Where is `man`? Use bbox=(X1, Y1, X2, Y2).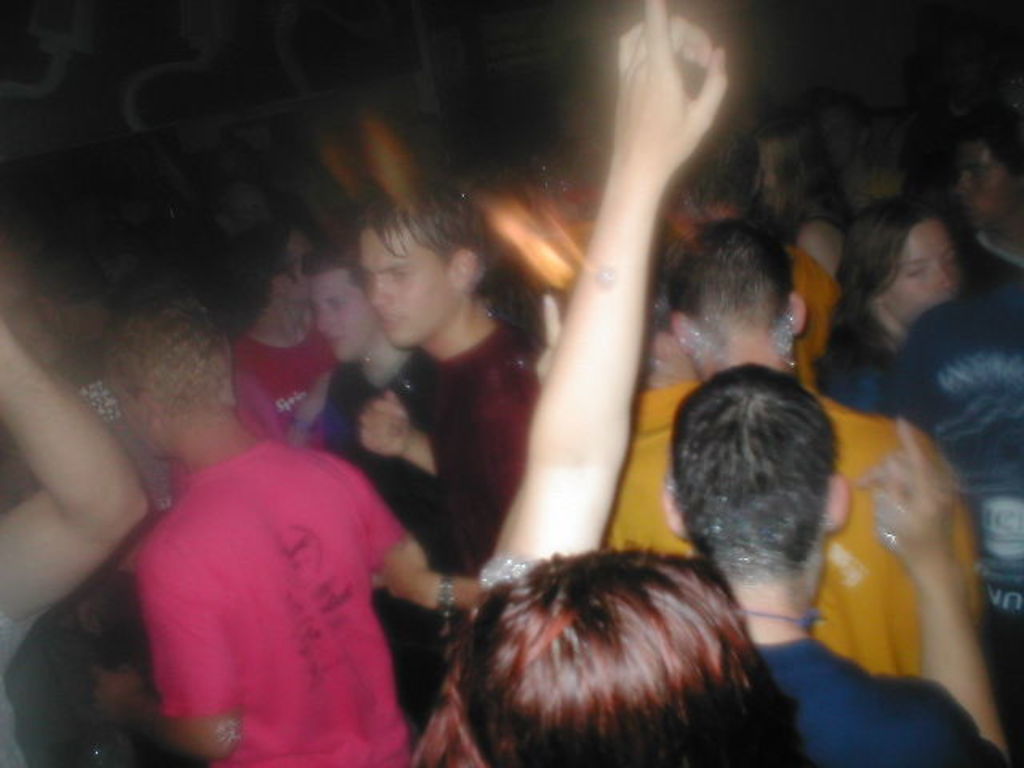
bbox=(270, 208, 362, 477).
